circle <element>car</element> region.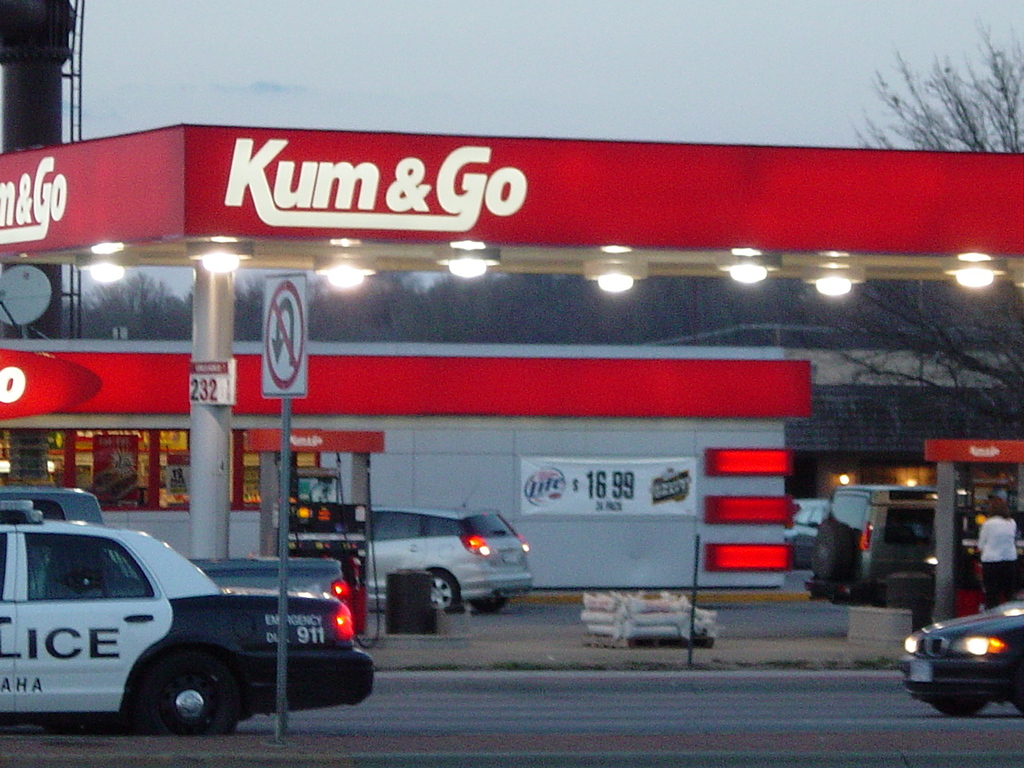
Region: box(0, 499, 369, 731).
